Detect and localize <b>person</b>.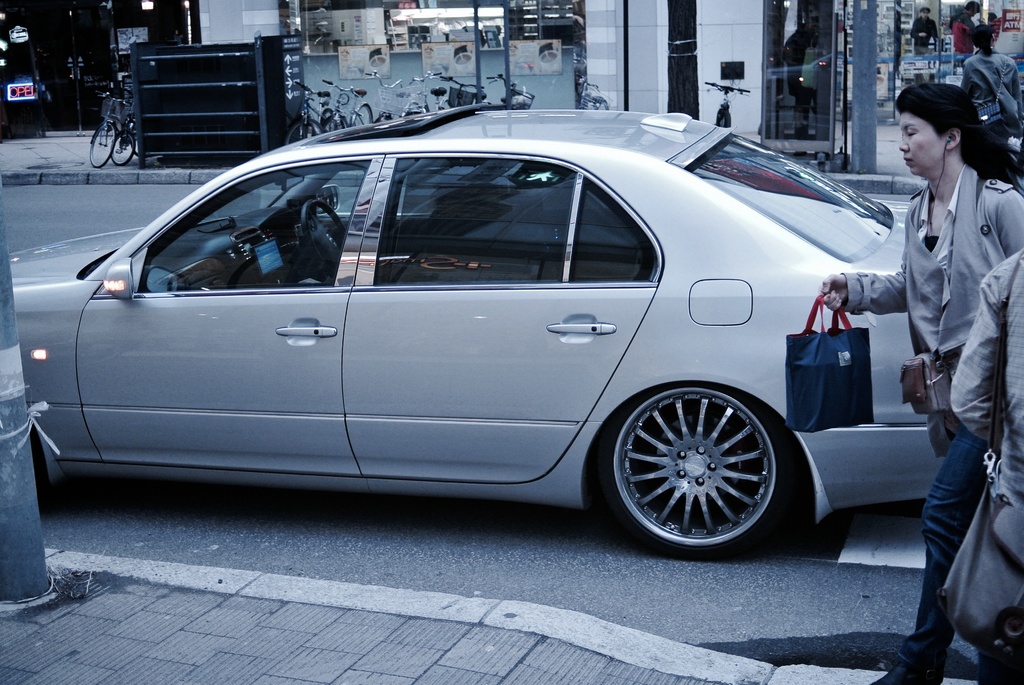
Localized at 910:7:941:54.
